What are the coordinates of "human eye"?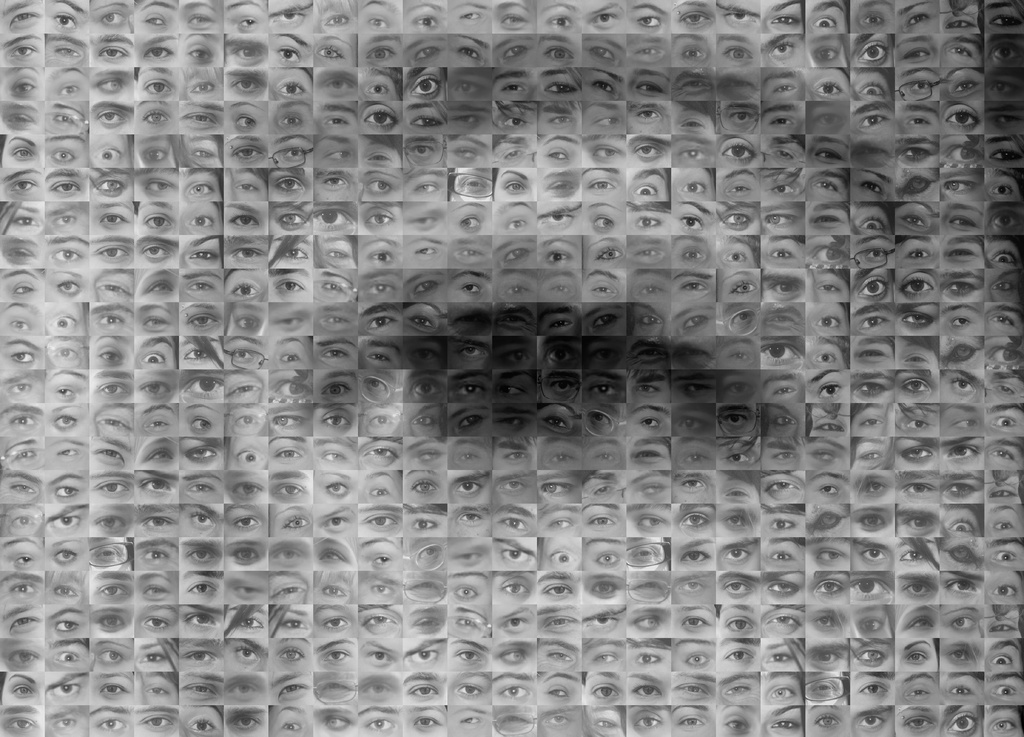
(left=231, top=76, right=260, bottom=93).
